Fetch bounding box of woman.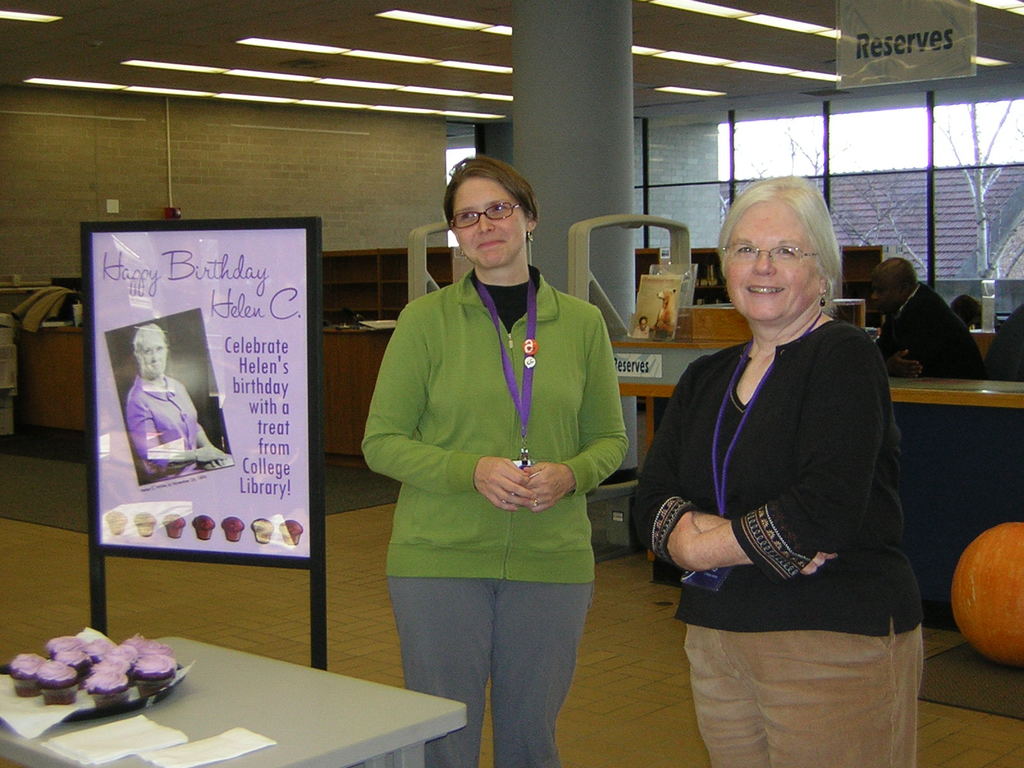
Bbox: BBox(365, 154, 634, 767).
